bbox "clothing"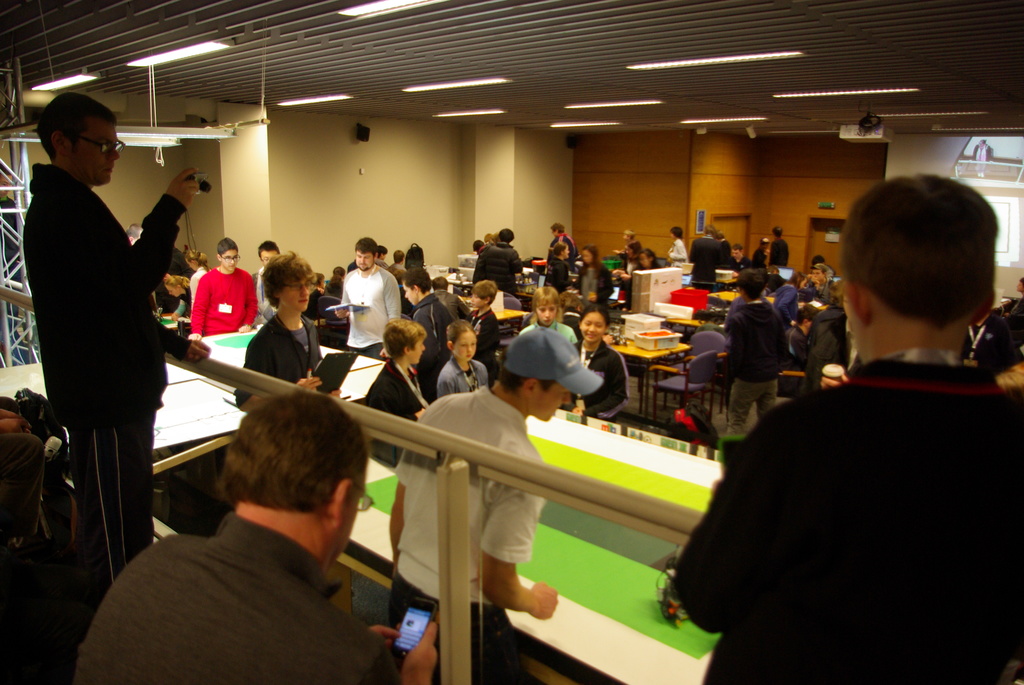
(x1=547, y1=227, x2=581, y2=260)
